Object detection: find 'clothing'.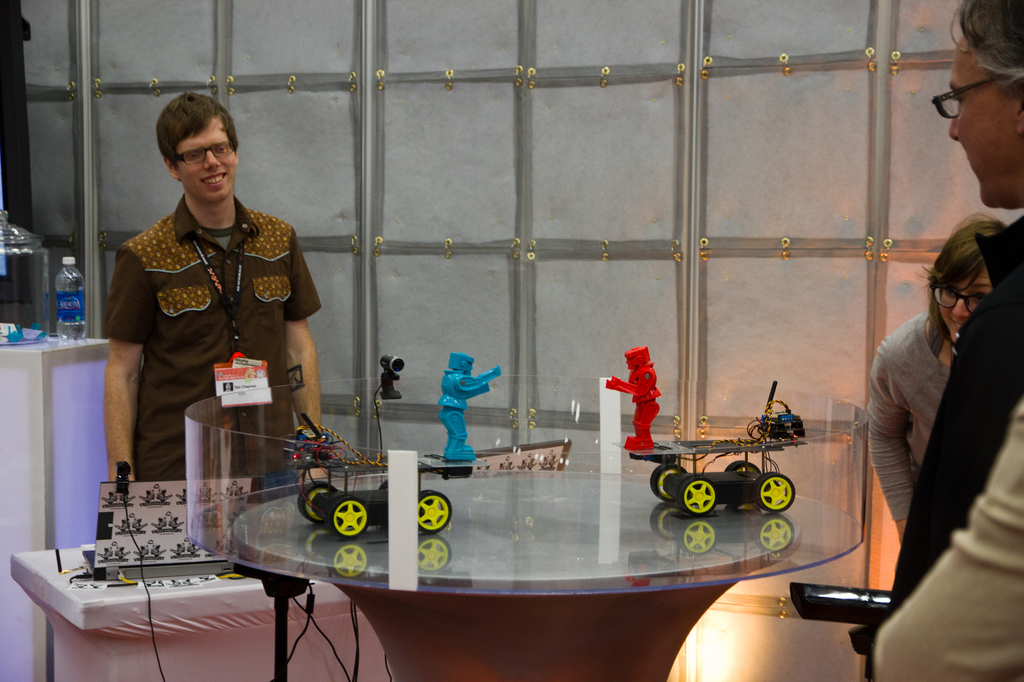
bbox=[866, 308, 957, 520].
